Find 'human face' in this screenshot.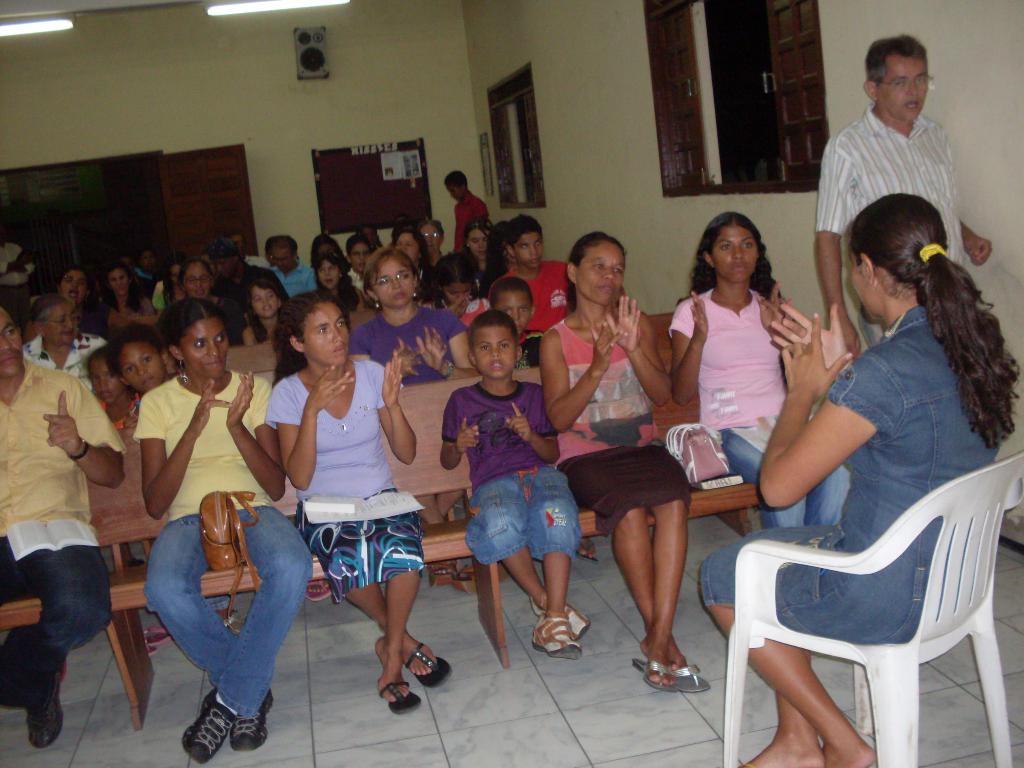
The bounding box for 'human face' is bbox=(317, 262, 342, 291).
